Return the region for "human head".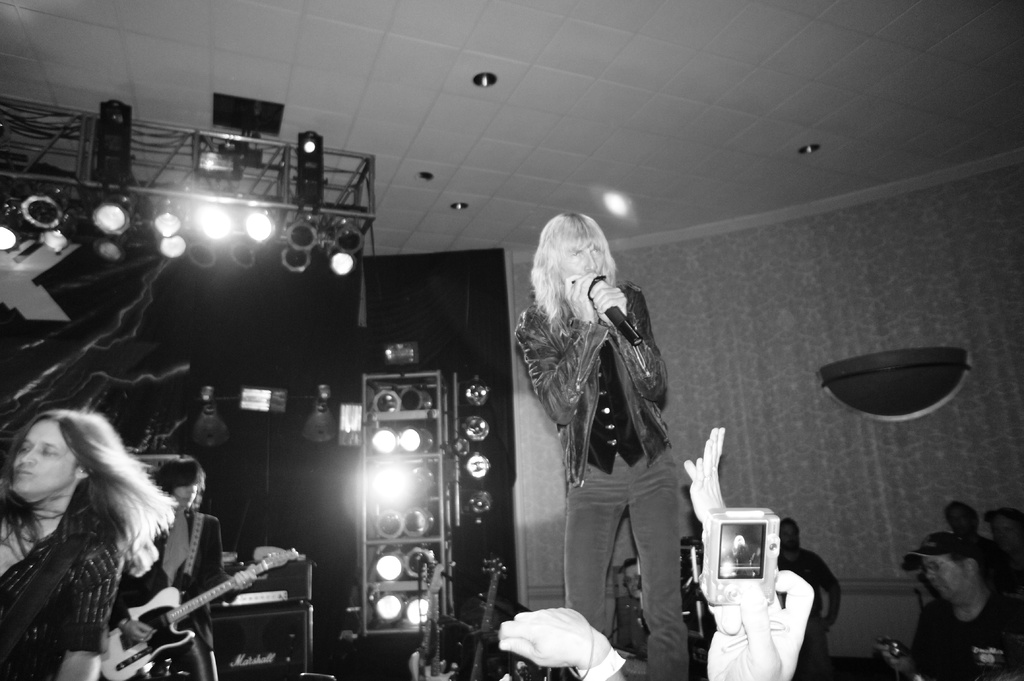
detection(979, 504, 1023, 550).
